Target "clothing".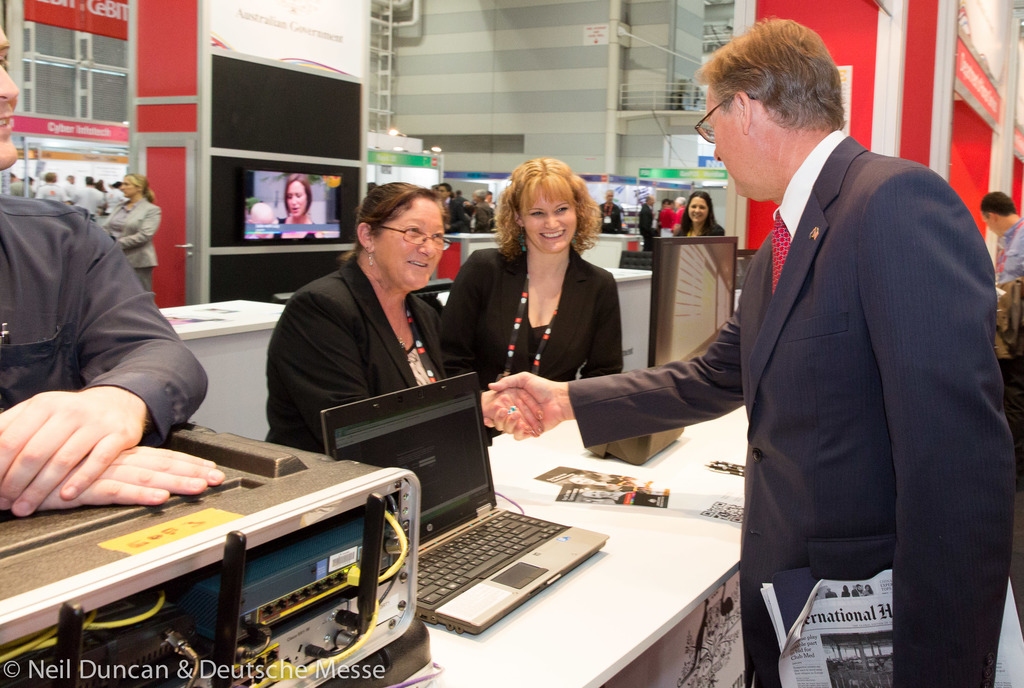
Target region: (660,209,676,237).
